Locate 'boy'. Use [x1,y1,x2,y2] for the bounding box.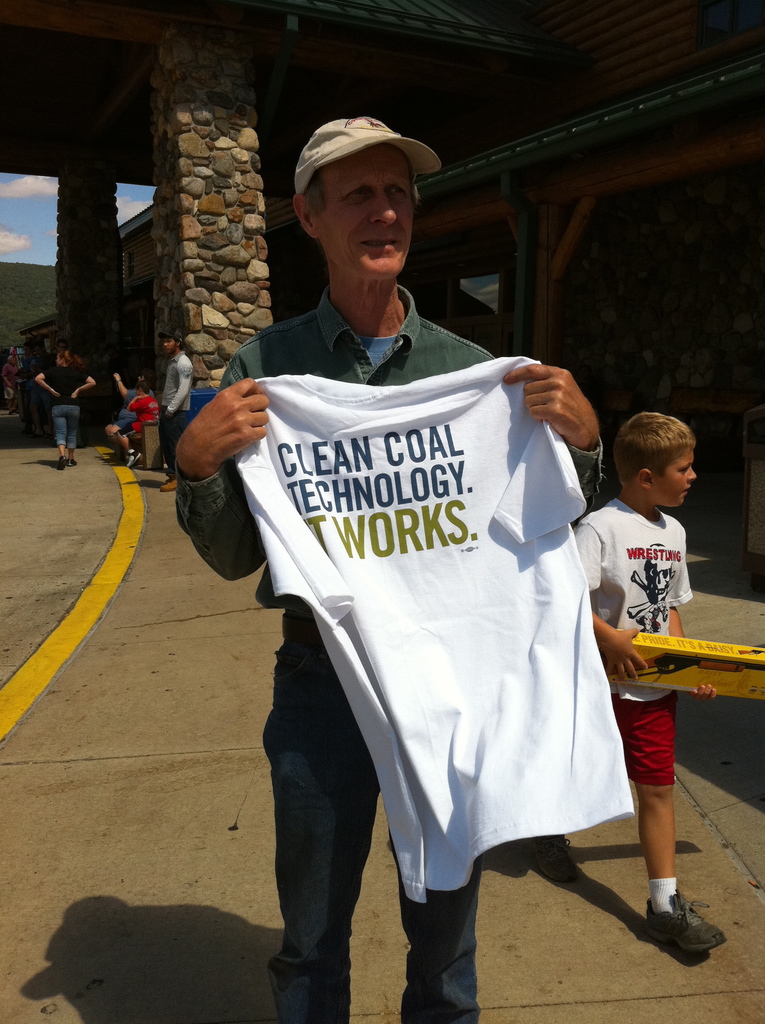
[116,383,161,468].
